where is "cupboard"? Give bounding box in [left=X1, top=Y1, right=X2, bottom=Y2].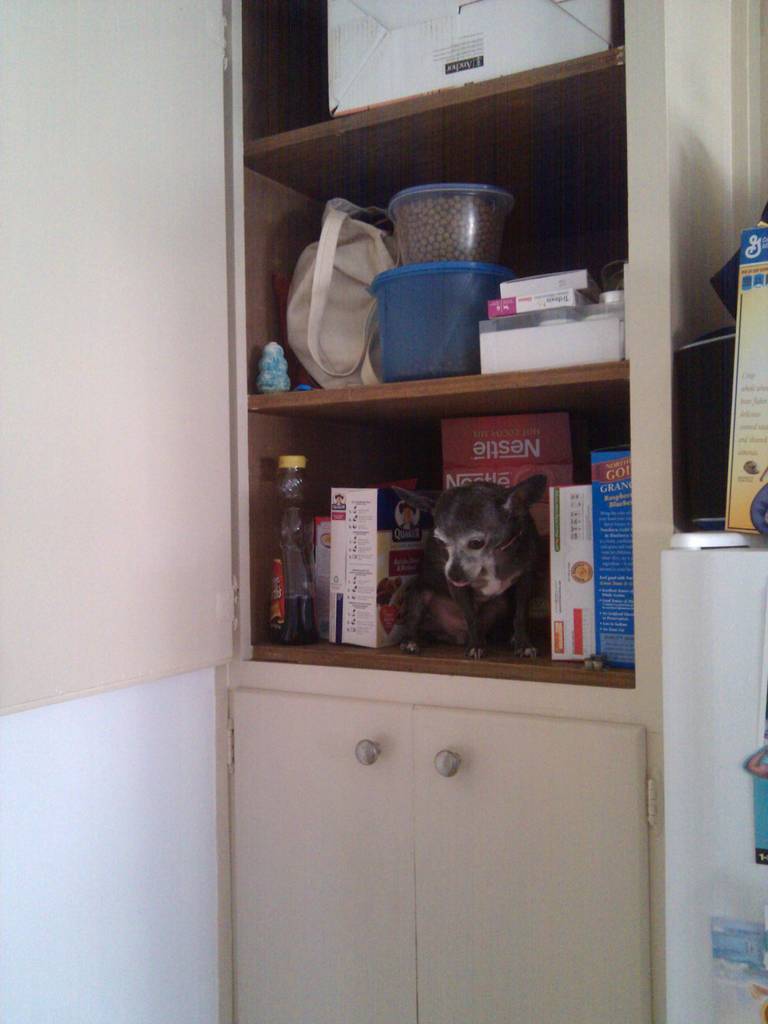
[left=188, top=659, right=692, bottom=1011].
